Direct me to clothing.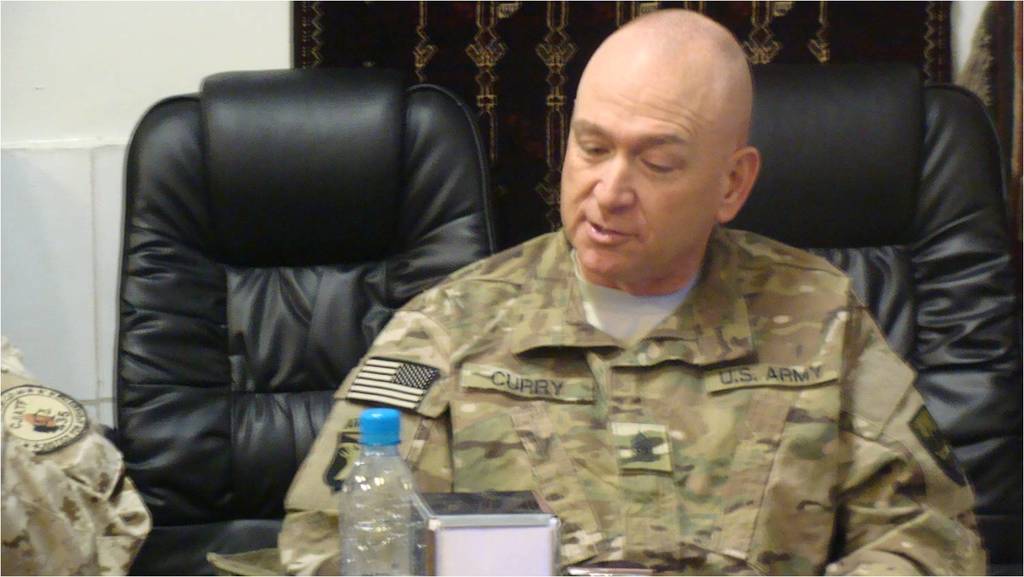
Direction: bbox=[291, 225, 976, 576].
